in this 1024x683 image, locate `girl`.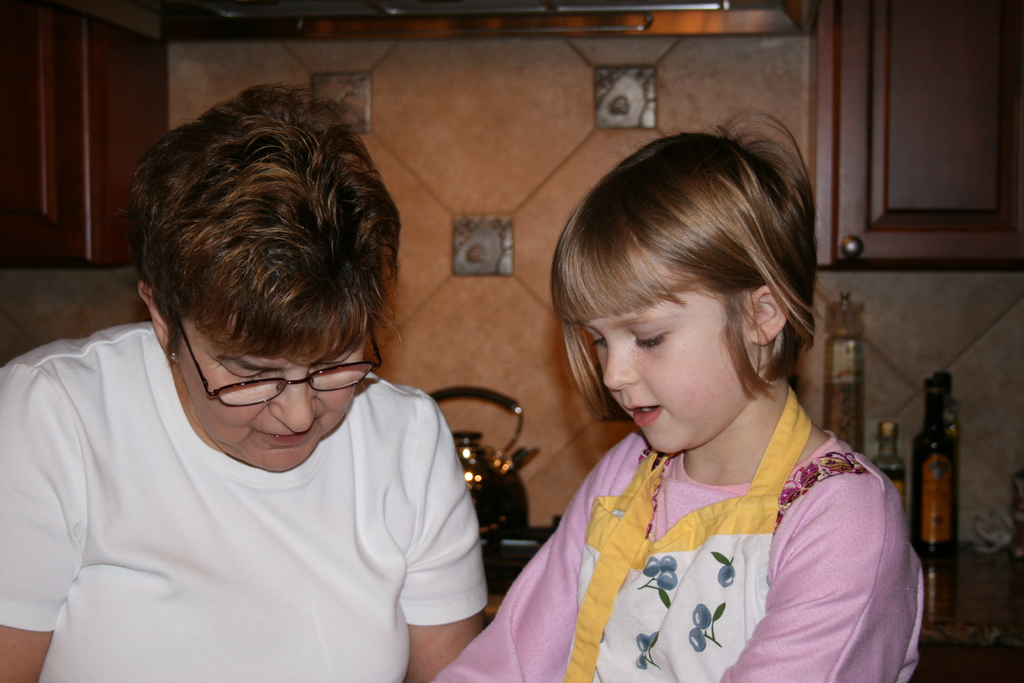
Bounding box: {"x1": 433, "y1": 110, "x2": 933, "y2": 682}.
